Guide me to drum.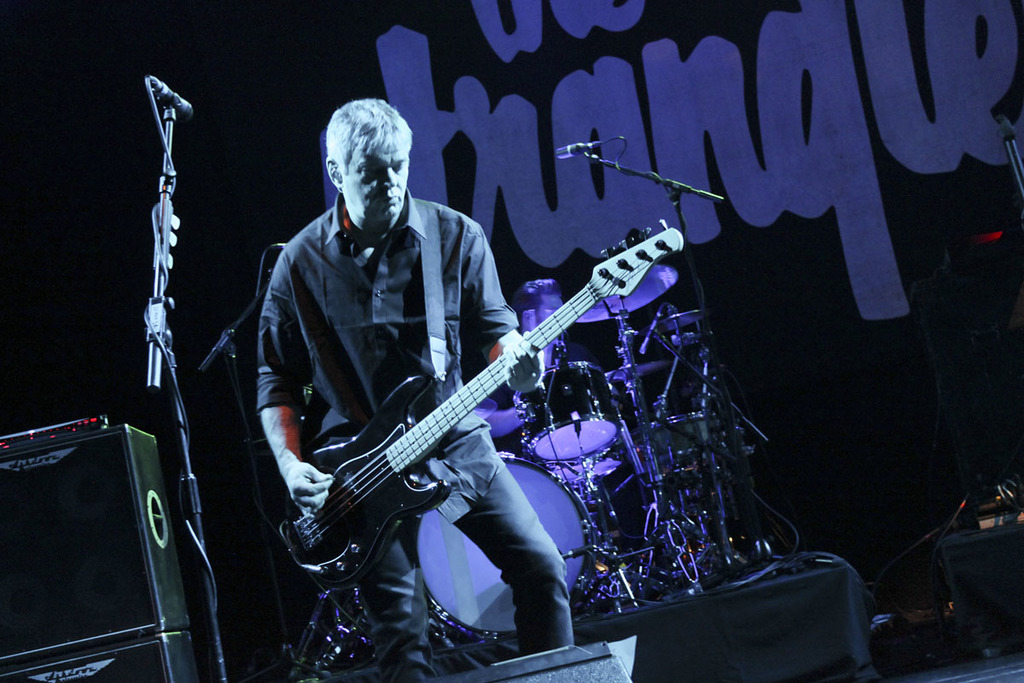
Guidance: x1=509, y1=364, x2=616, y2=464.
